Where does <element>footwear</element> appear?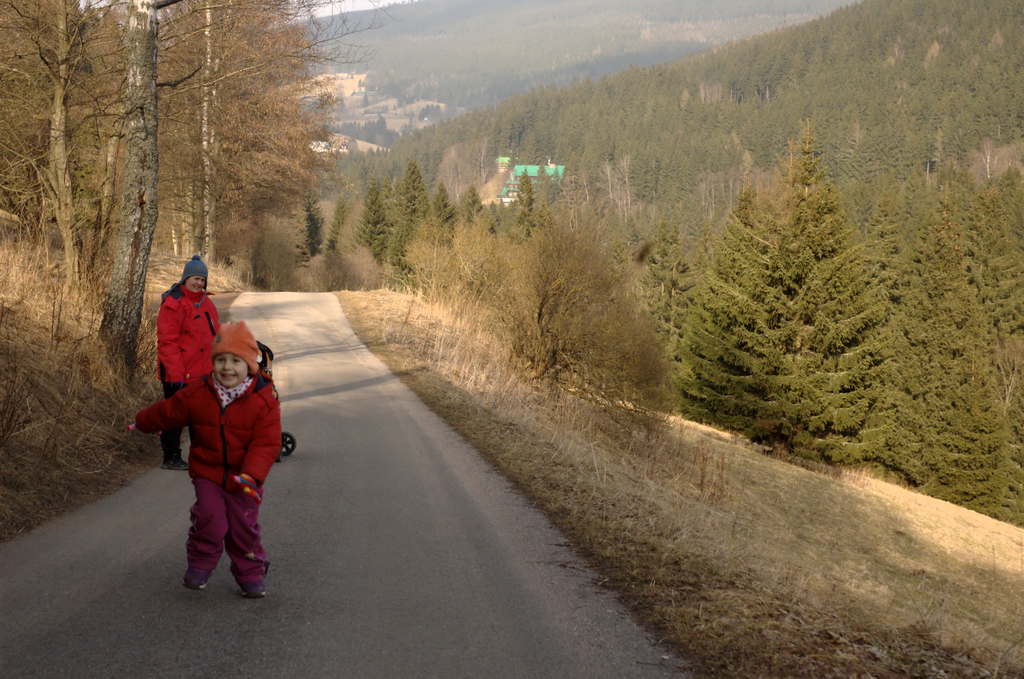
Appears at [161,457,189,471].
